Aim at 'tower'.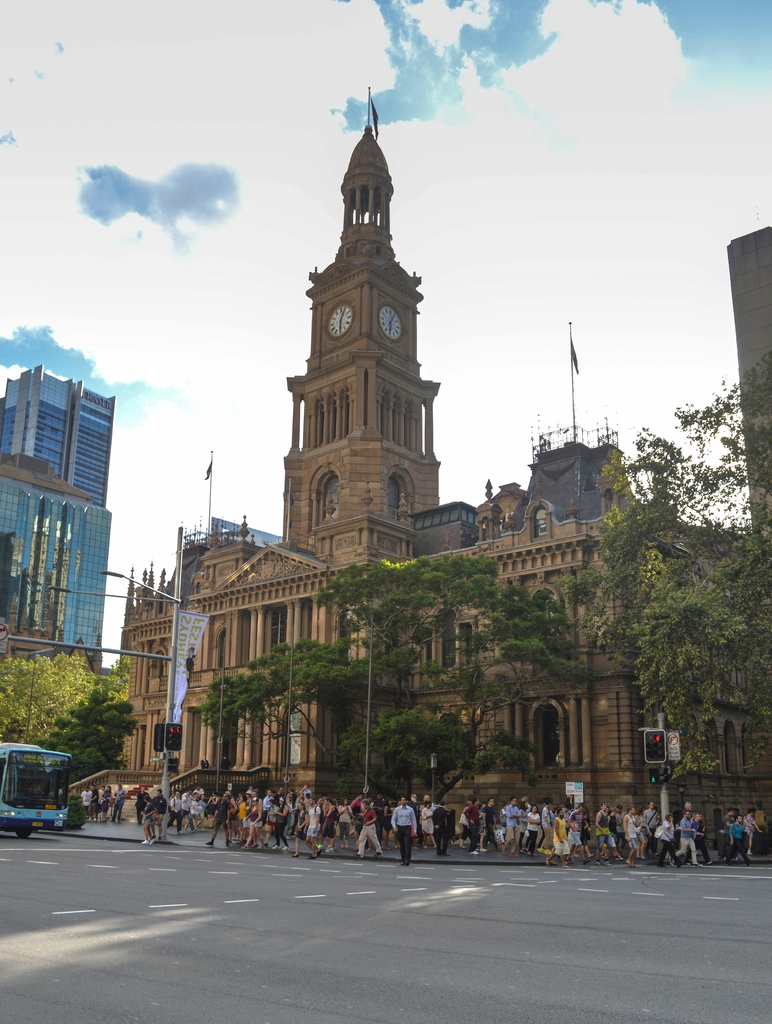
Aimed at BBox(728, 221, 771, 554).
